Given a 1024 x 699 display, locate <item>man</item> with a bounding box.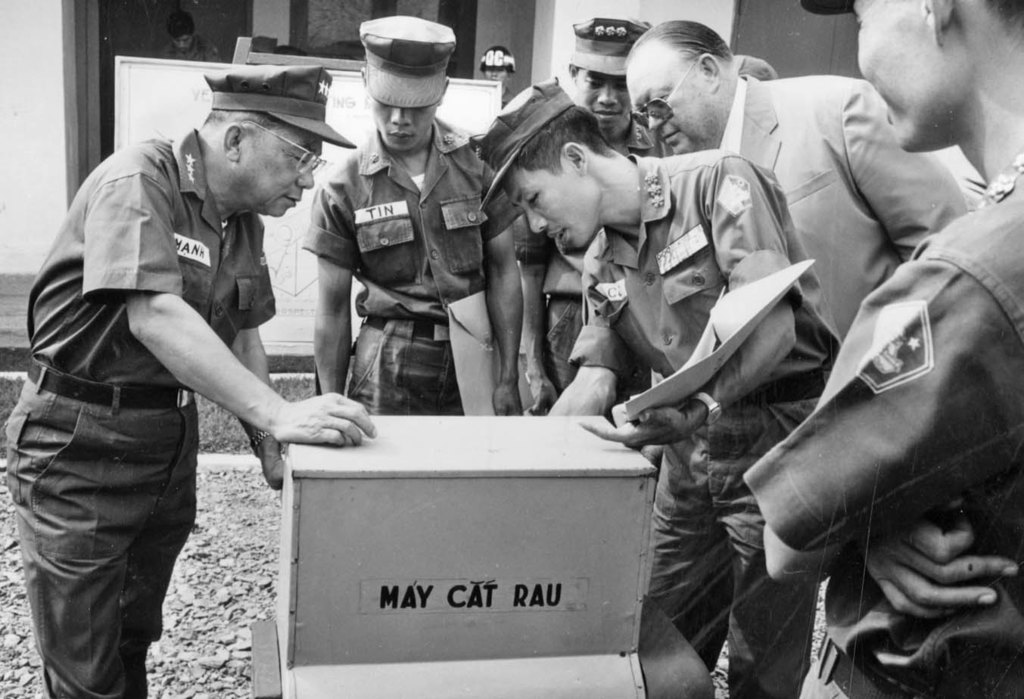
Located: bbox=(512, 11, 674, 405).
